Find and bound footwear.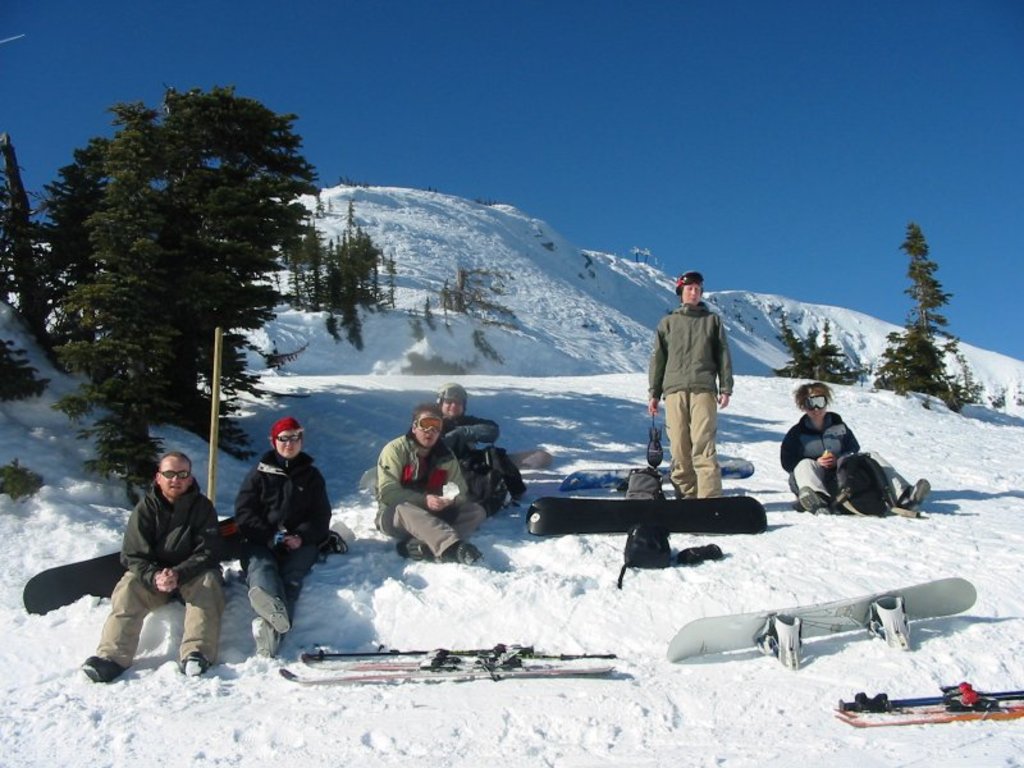
Bound: <region>82, 649, 124, 677</region>.
